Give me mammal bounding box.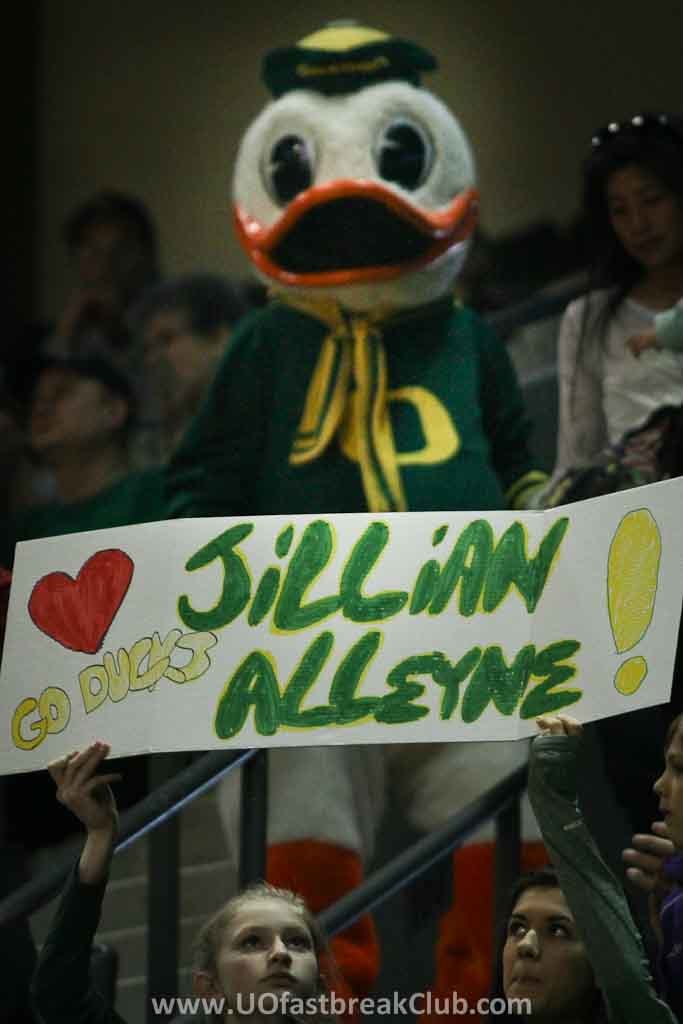
(left=122, top=267, right=263, bottom=455).
